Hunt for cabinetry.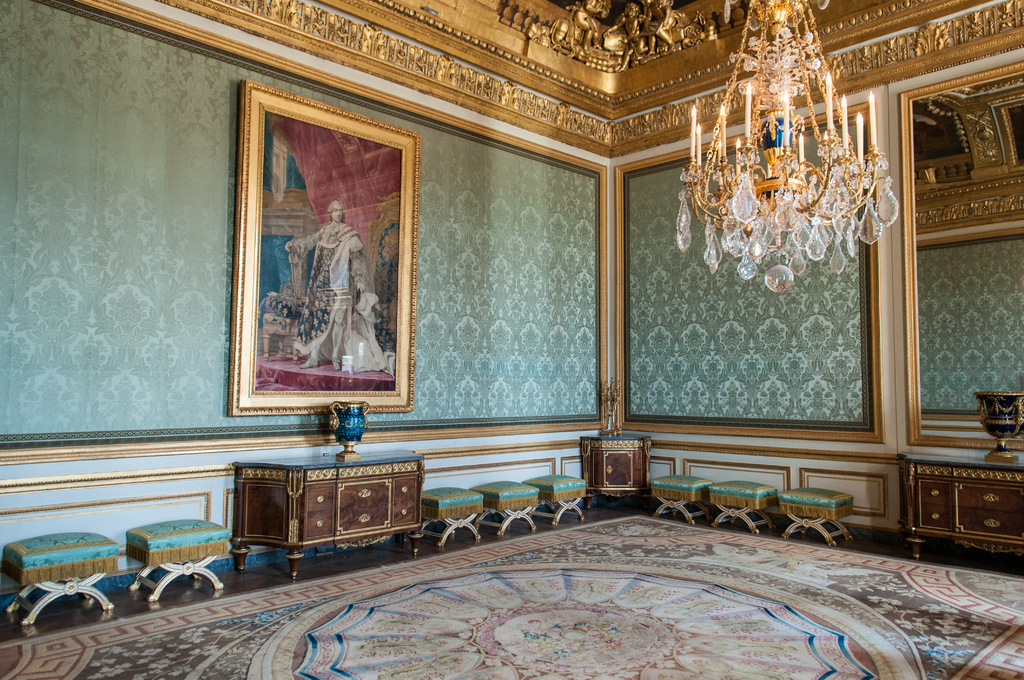
Hunted down at 955,505,1023,532.
